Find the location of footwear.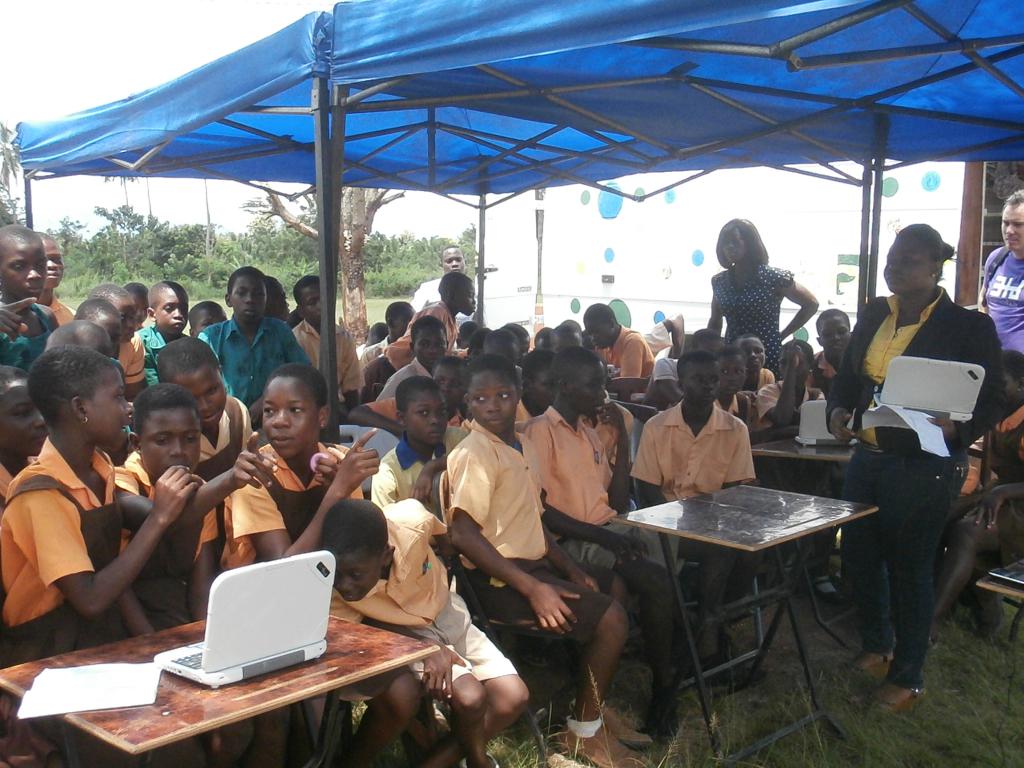
Location: x1=561, y1=707, x2=641, y2=767.
